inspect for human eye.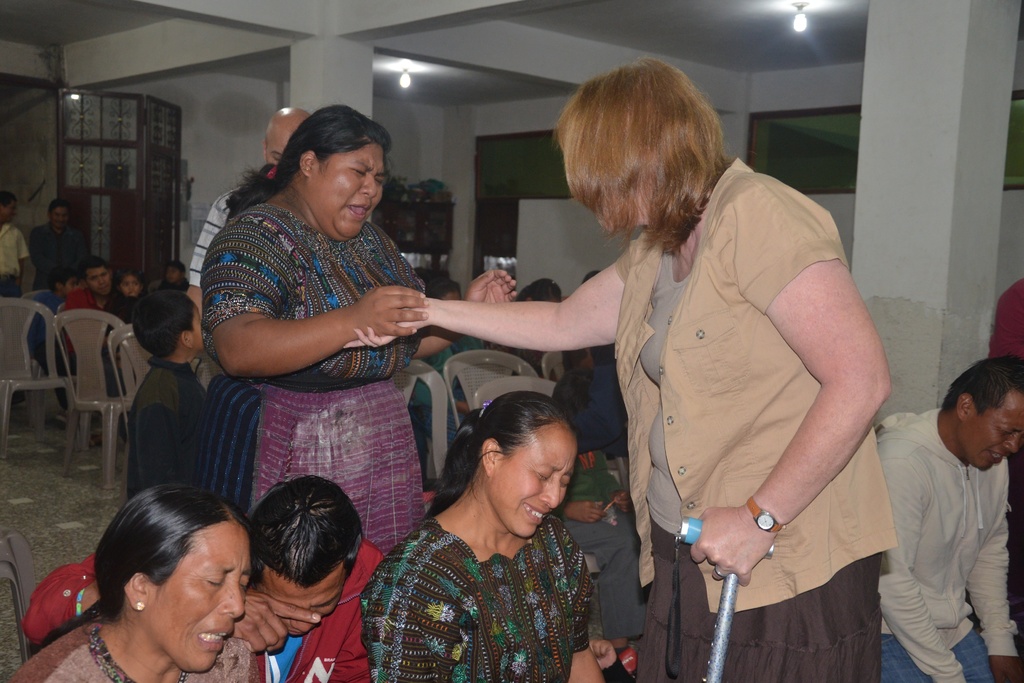
Inspection: box=[102, 273, 106, 278].
